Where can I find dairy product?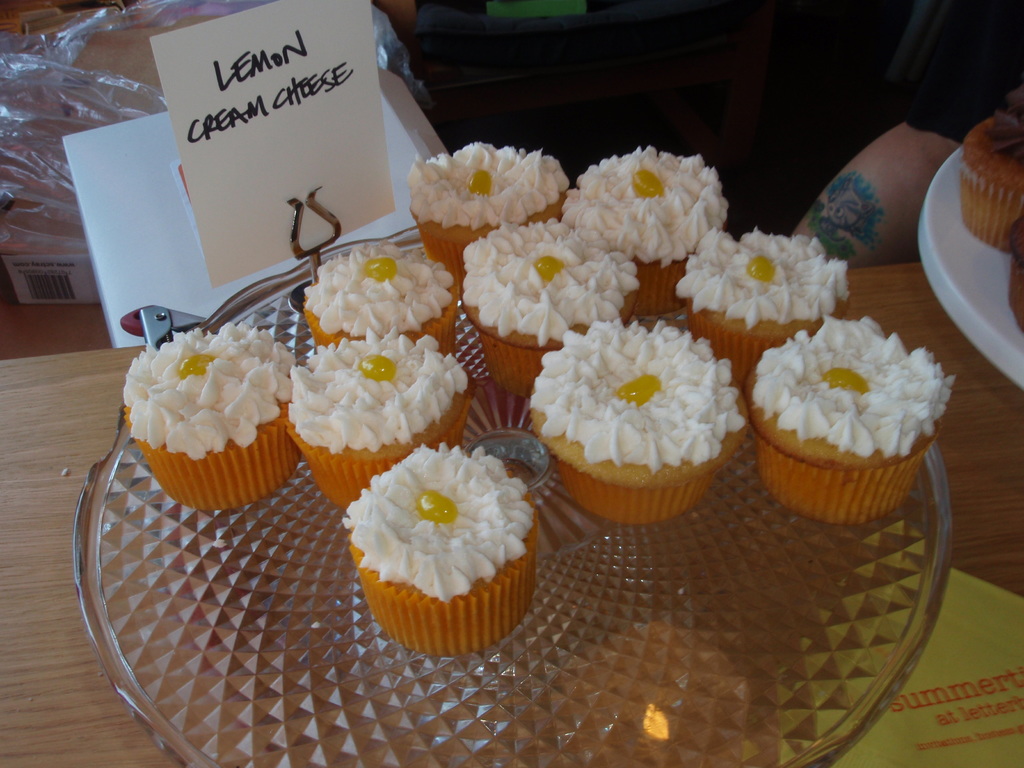
You can find it at x1=341, y1=437, x2=538, y2=602.
